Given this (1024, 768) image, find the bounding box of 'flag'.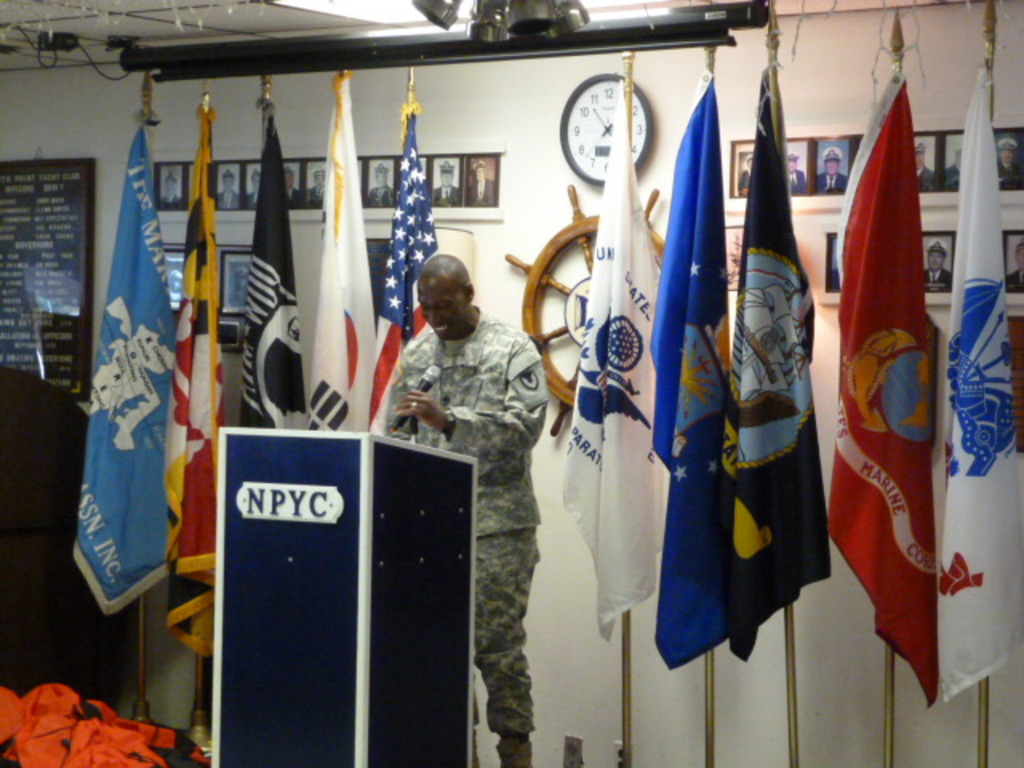
(824,66,946,722).
